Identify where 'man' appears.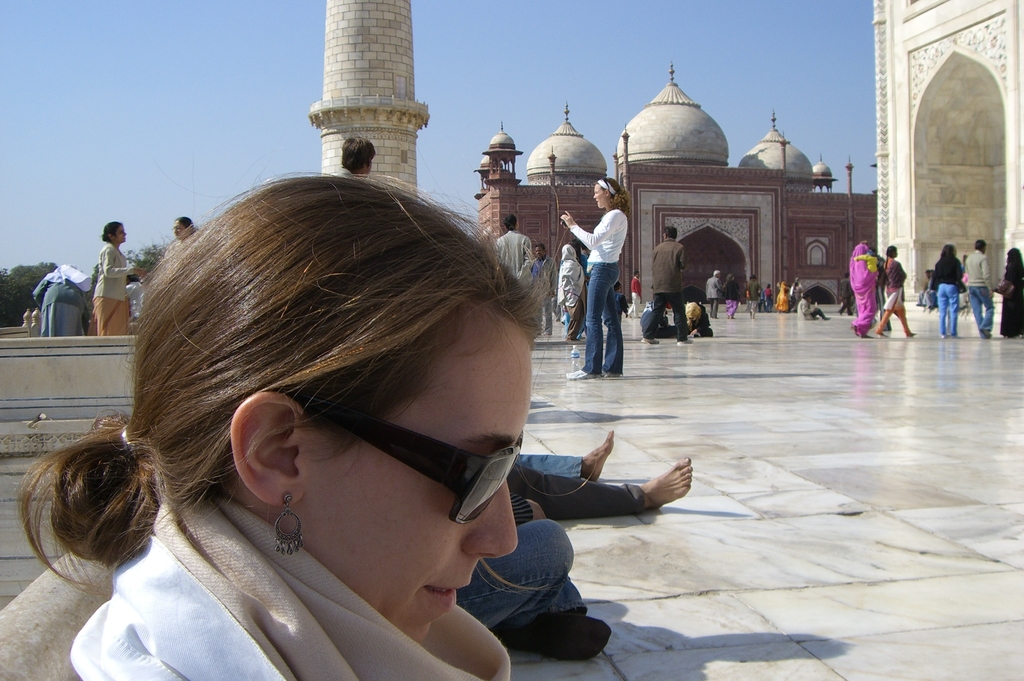
Appears at (533,243,558,335).
